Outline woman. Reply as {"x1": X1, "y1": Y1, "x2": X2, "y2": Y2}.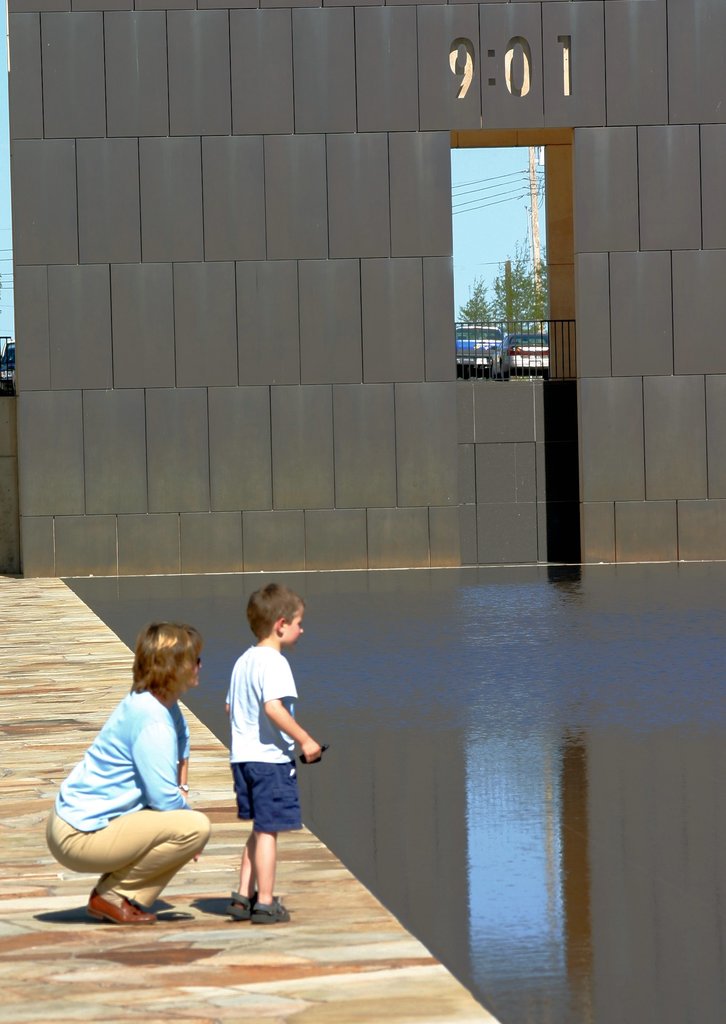
{"x1": 42, "y1": 623, "x2": 212, "y2": 930}.
